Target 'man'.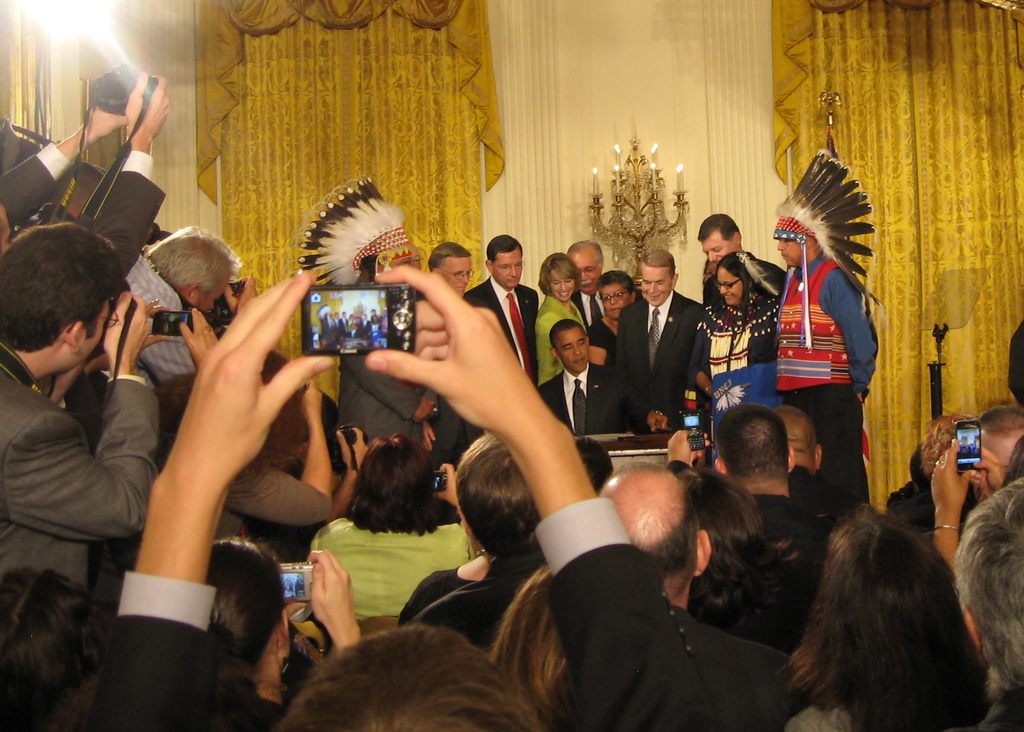
Target region: 769,192,870,535.
